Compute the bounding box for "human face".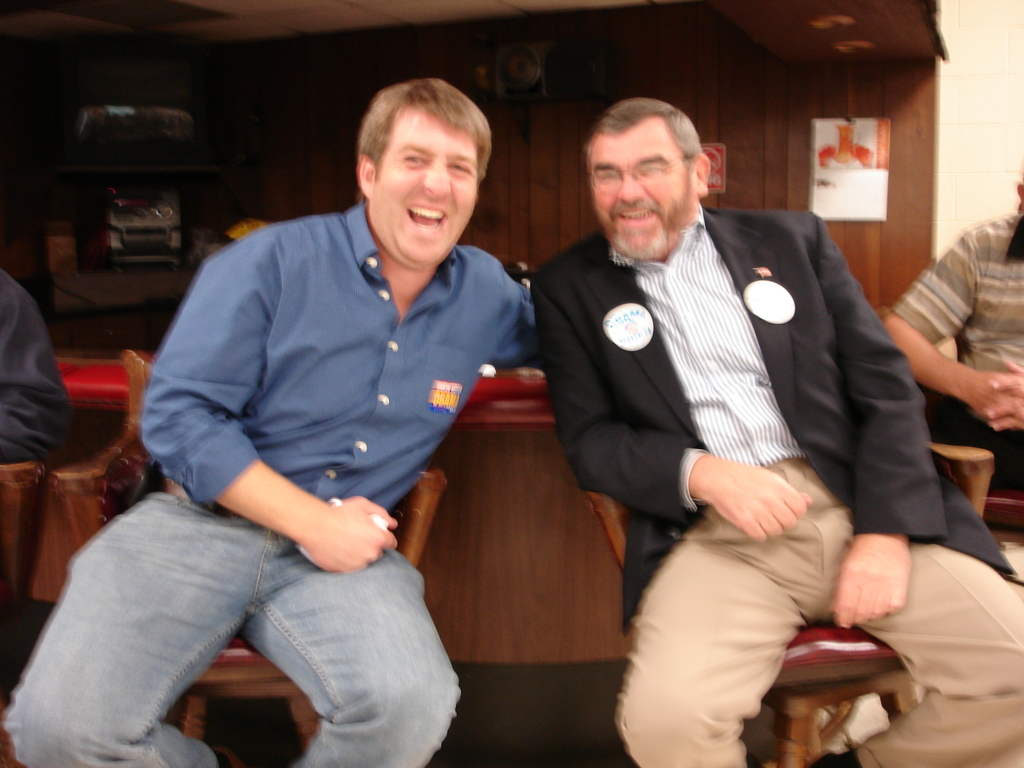
detection(375, 116, 480, 266).
